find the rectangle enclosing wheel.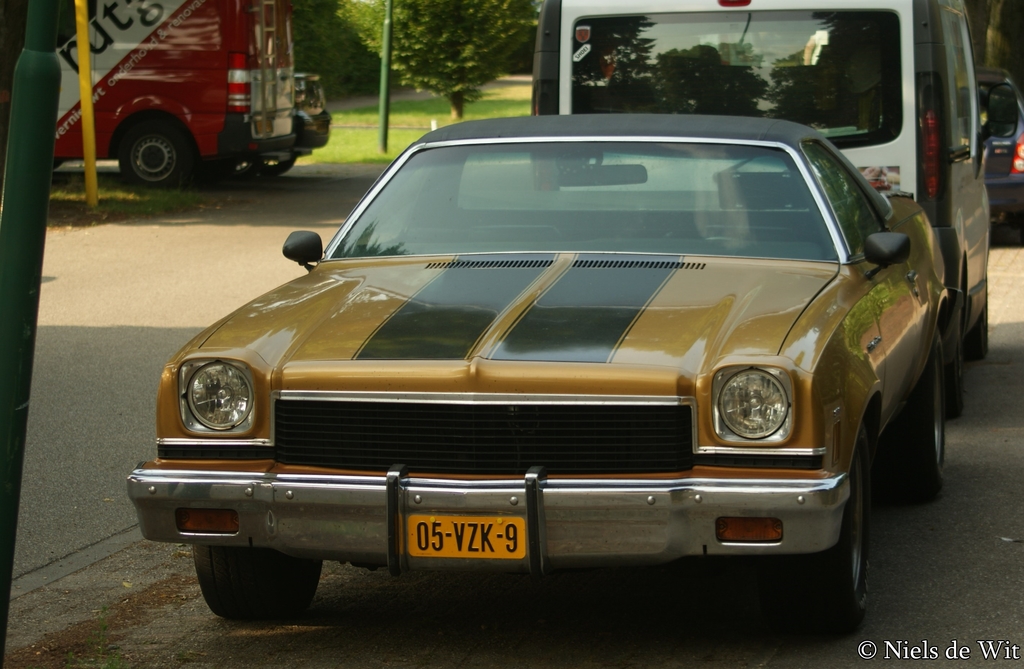
locate(249, 143, 303, 179).
